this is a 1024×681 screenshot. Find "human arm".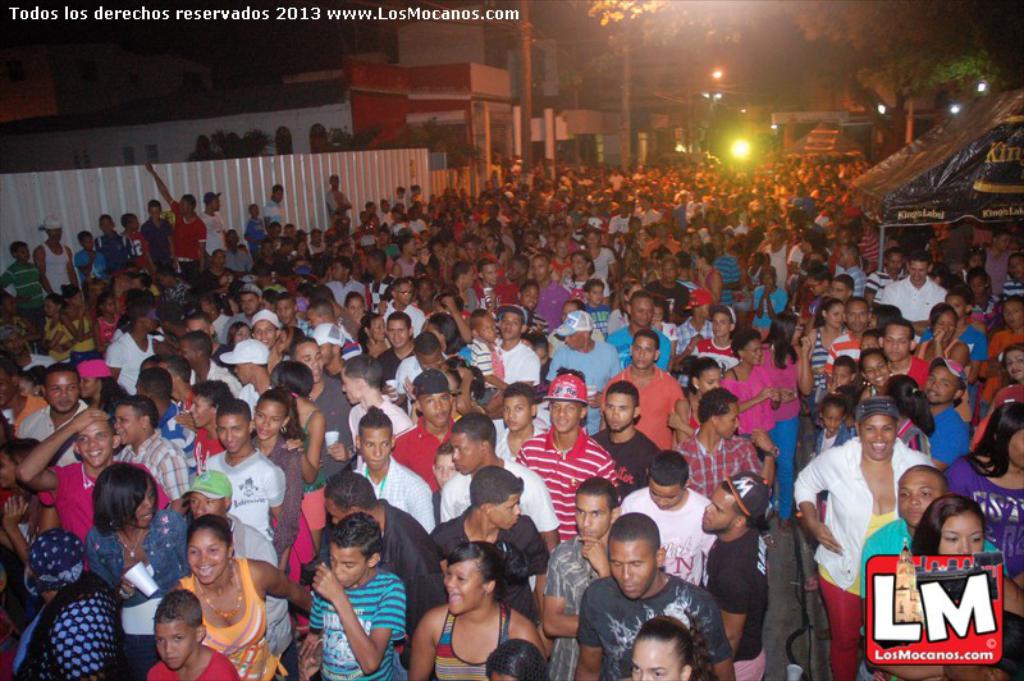
Bounding box: locate(1015, 570, 1023, 584).
